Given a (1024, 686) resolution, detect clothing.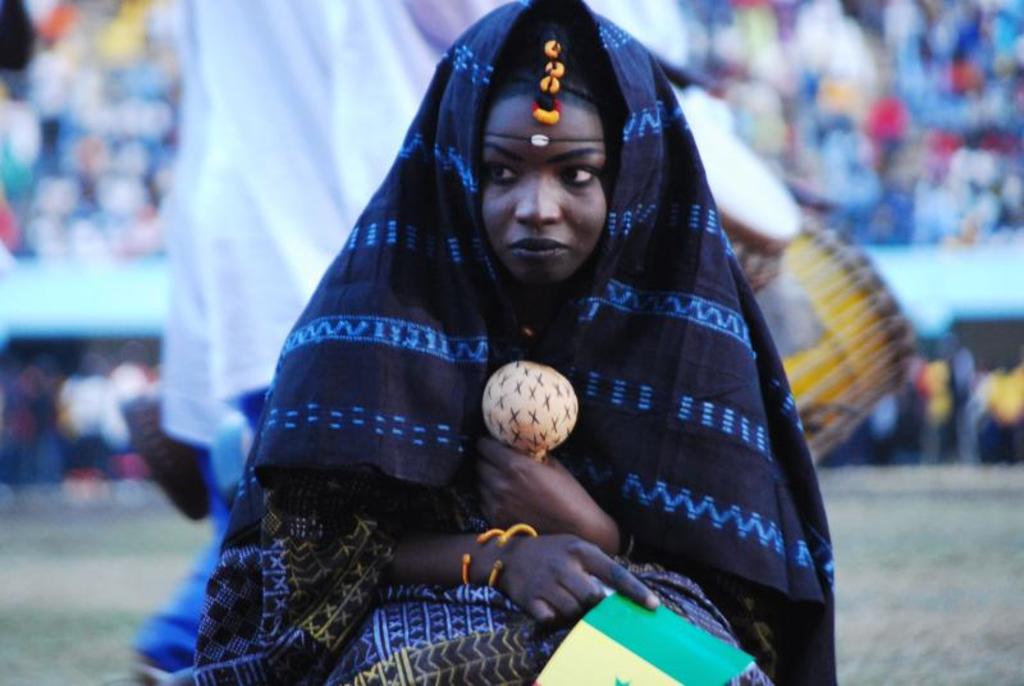
bbox=(184, 0, 838, 685).
